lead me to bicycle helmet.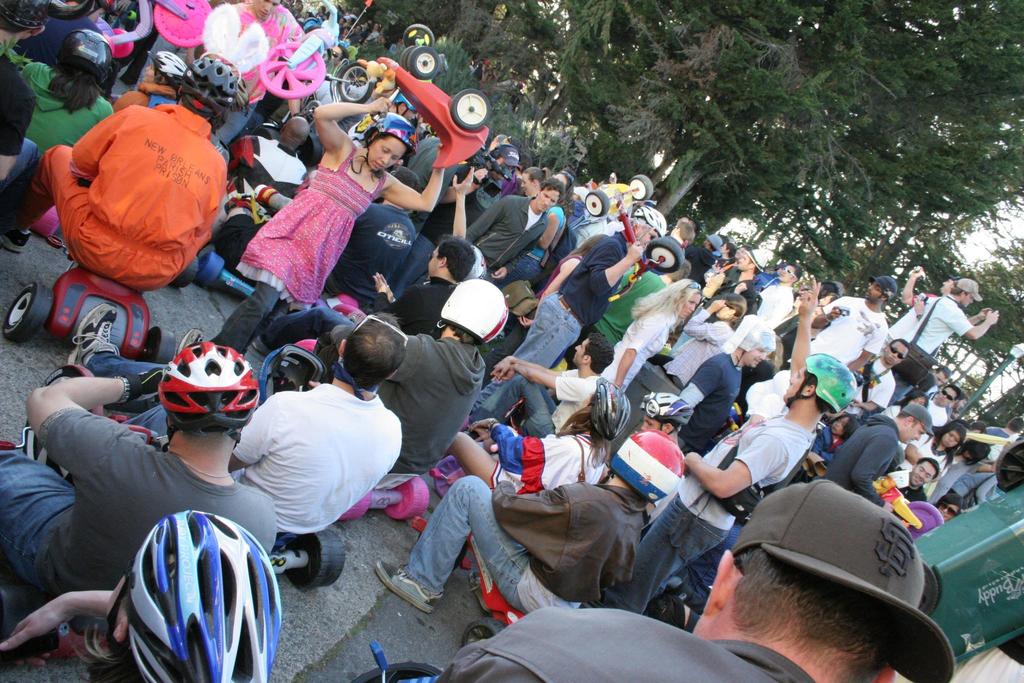
Lead to x1=648 y1=394 x2=692 y2=429.
